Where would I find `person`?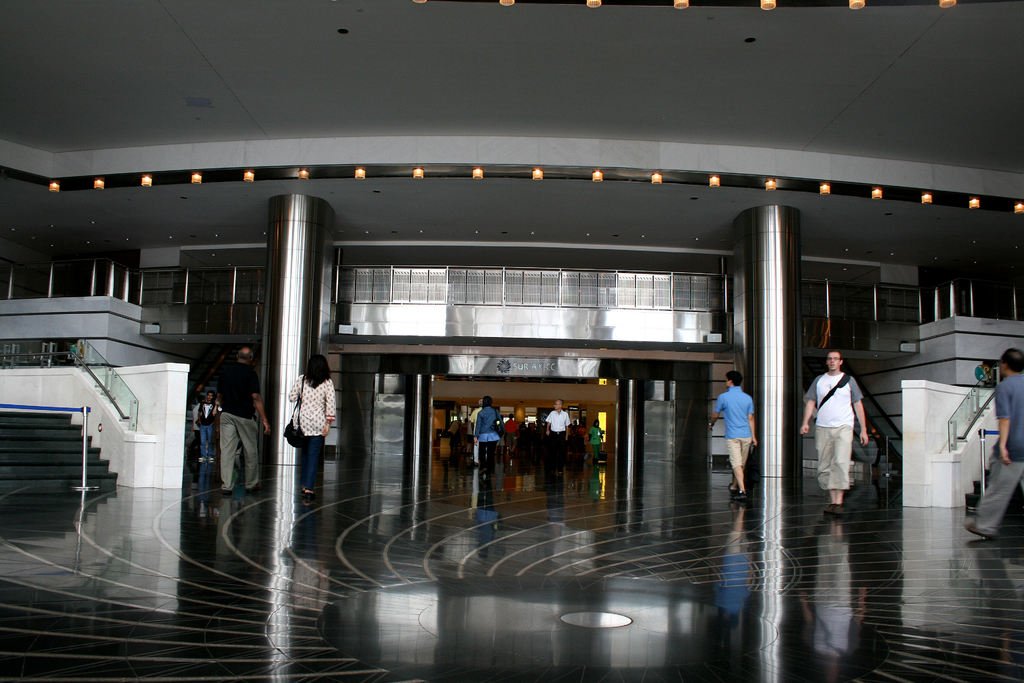
At locate(968, 342, 1023, 541).
